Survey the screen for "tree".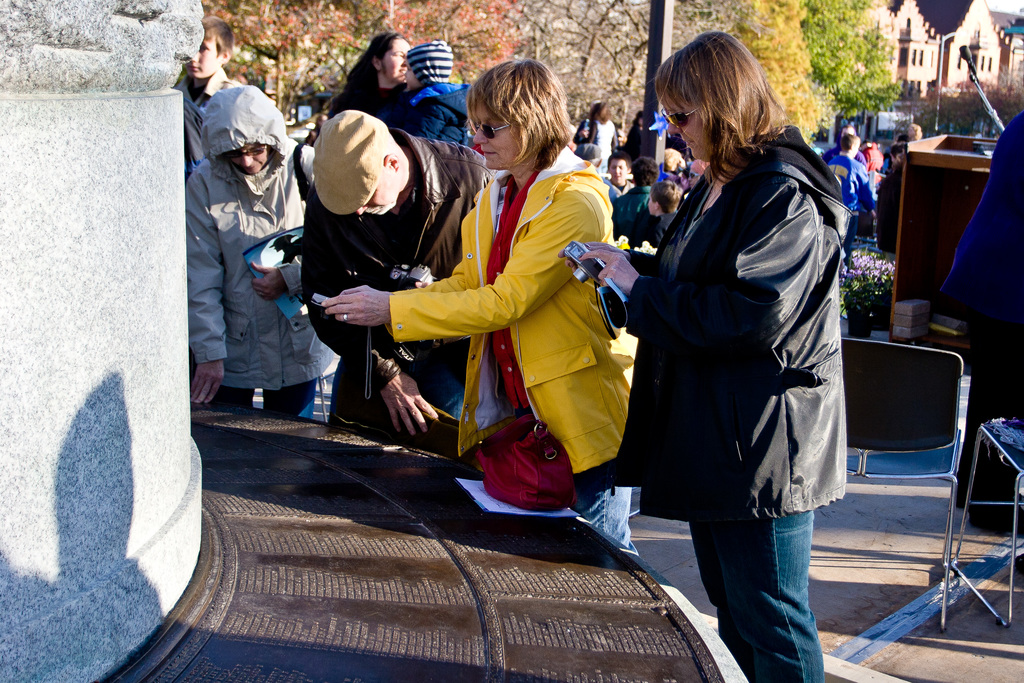
Survey found: [326,0,528,79].
